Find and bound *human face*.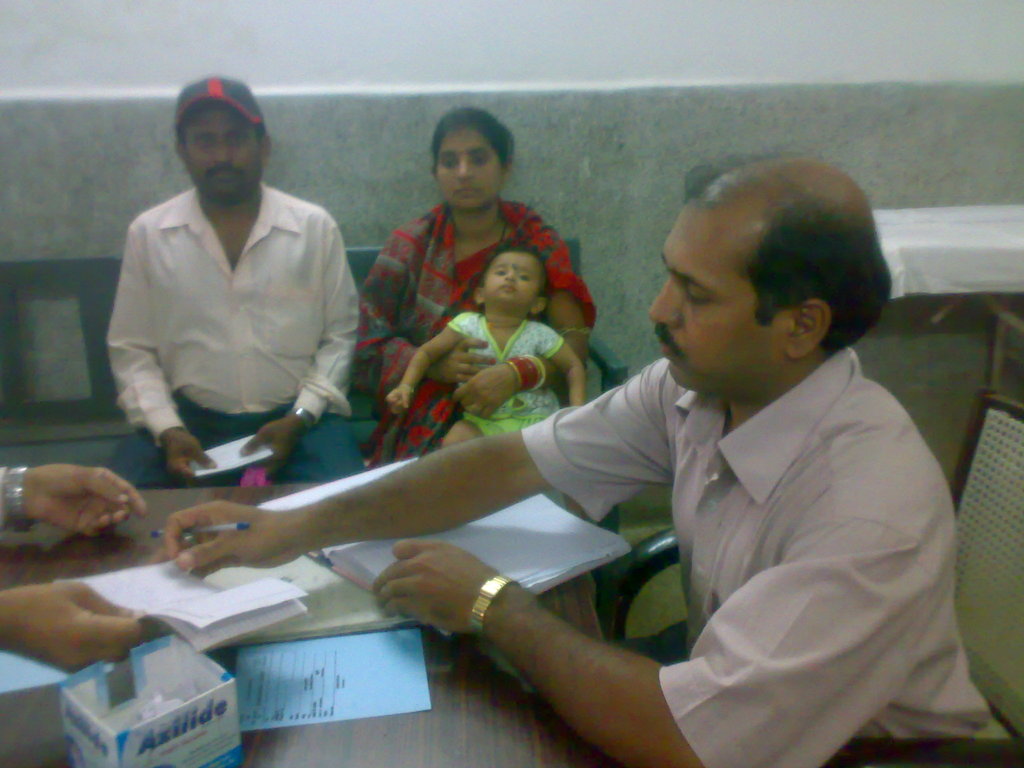
Bound: x1=435 y1=125 x2=502 y2=214.
